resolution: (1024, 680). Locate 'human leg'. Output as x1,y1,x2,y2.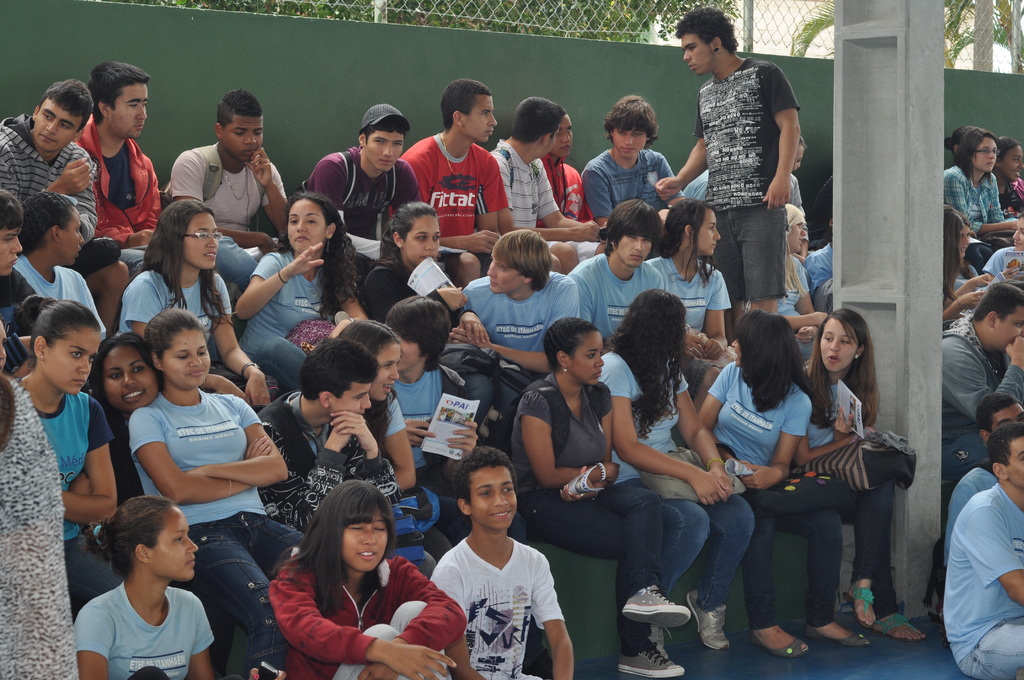
740,509,810,660.
